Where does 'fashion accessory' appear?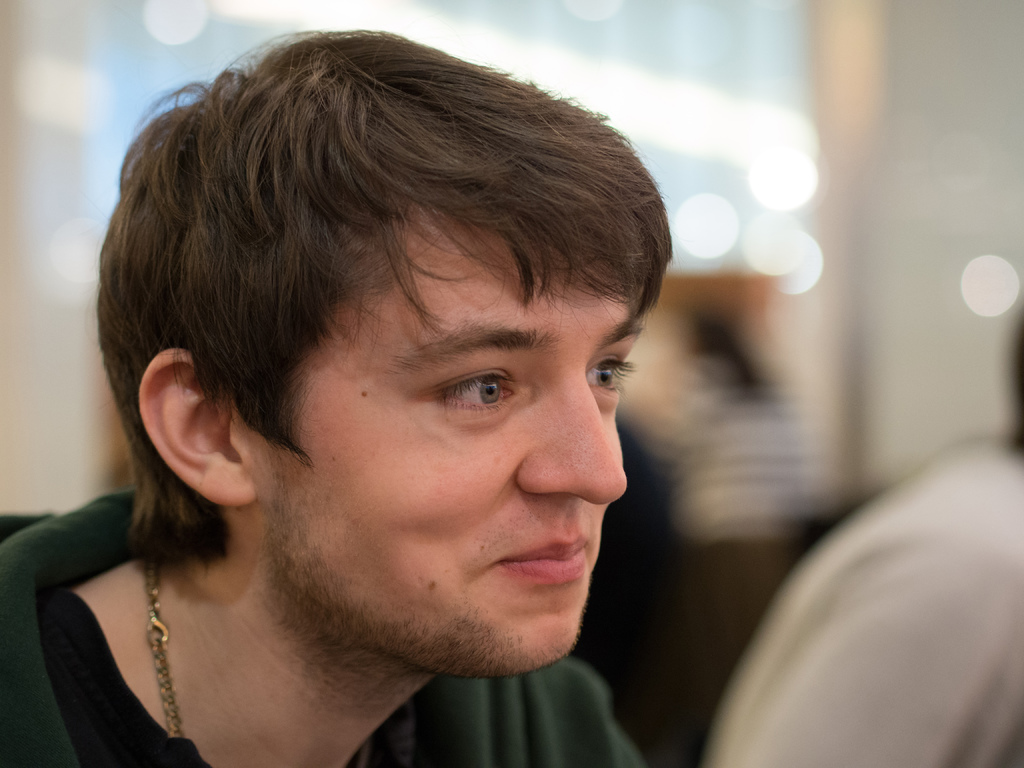
Appears at rect(127, 550, 188, 739).
